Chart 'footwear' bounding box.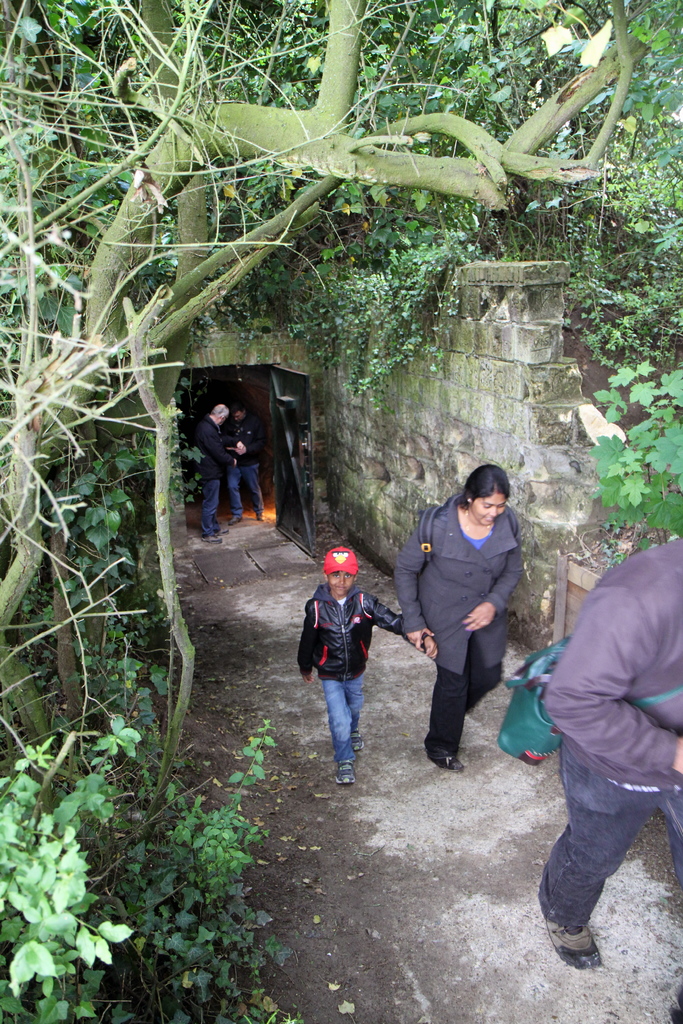
Charted: [432, 755, 461, 772].
